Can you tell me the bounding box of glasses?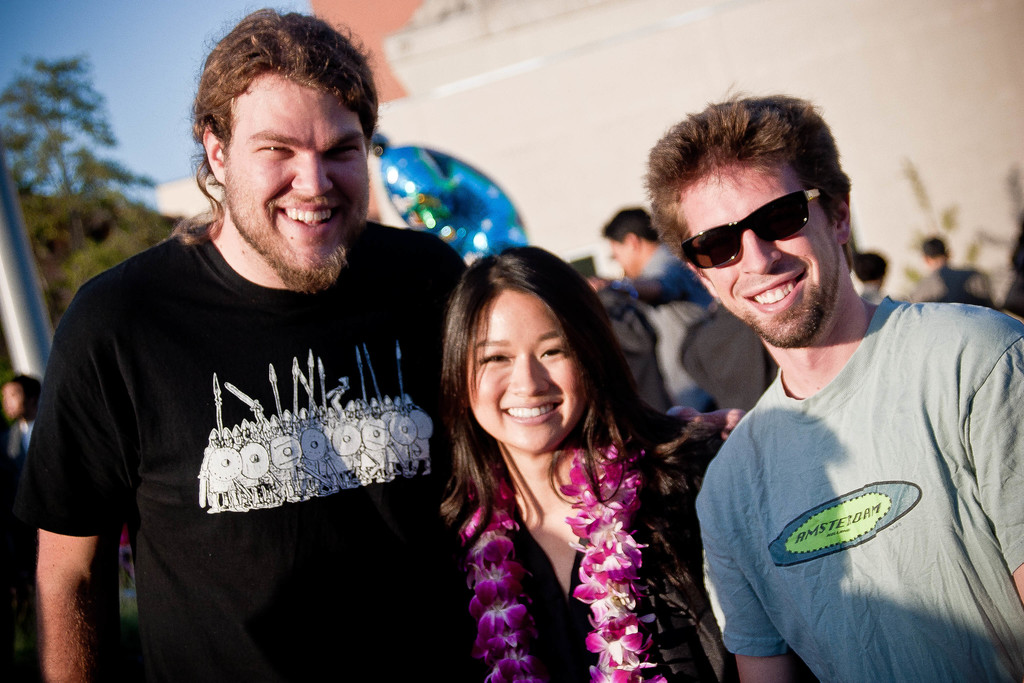
{"left": 675, "top": 185, "right": 835, "bottom": 280}.
